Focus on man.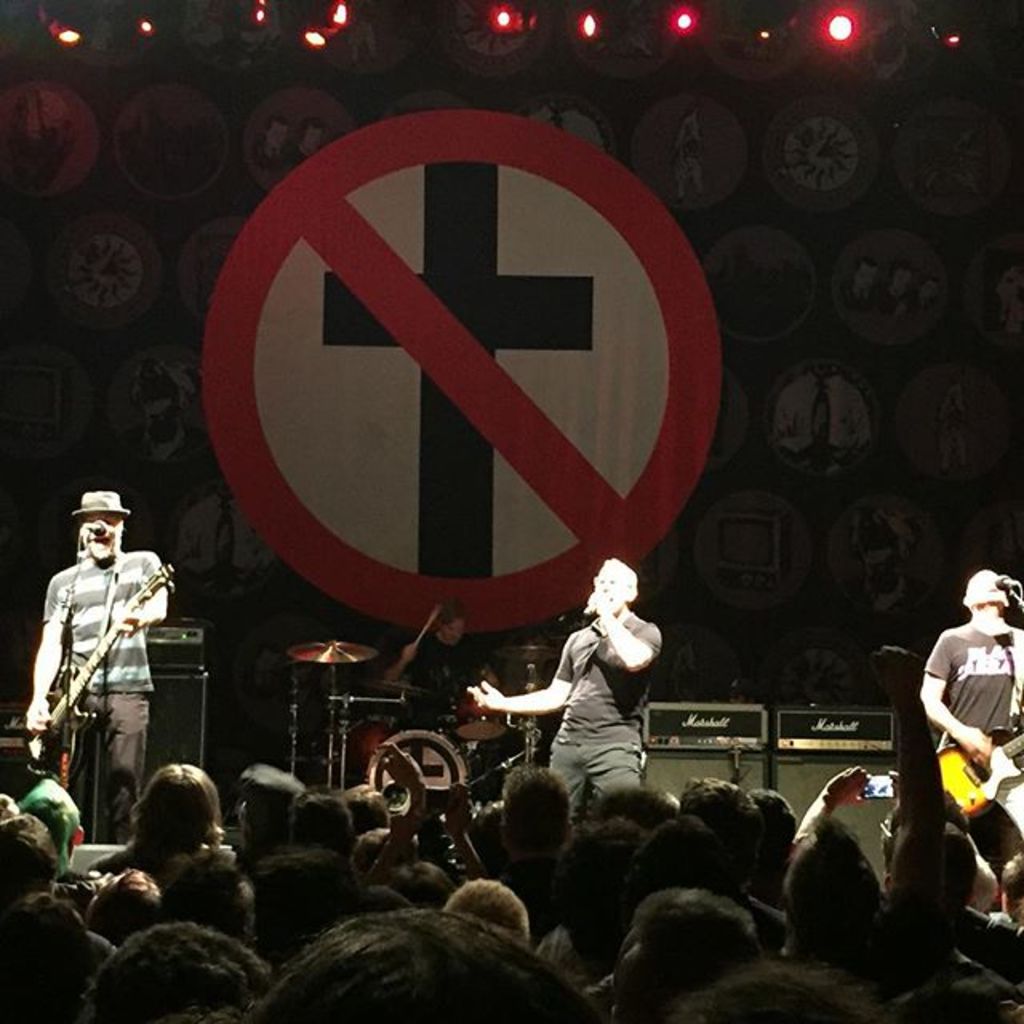
Focused at <region>499, 584, 675, 837</region>.
